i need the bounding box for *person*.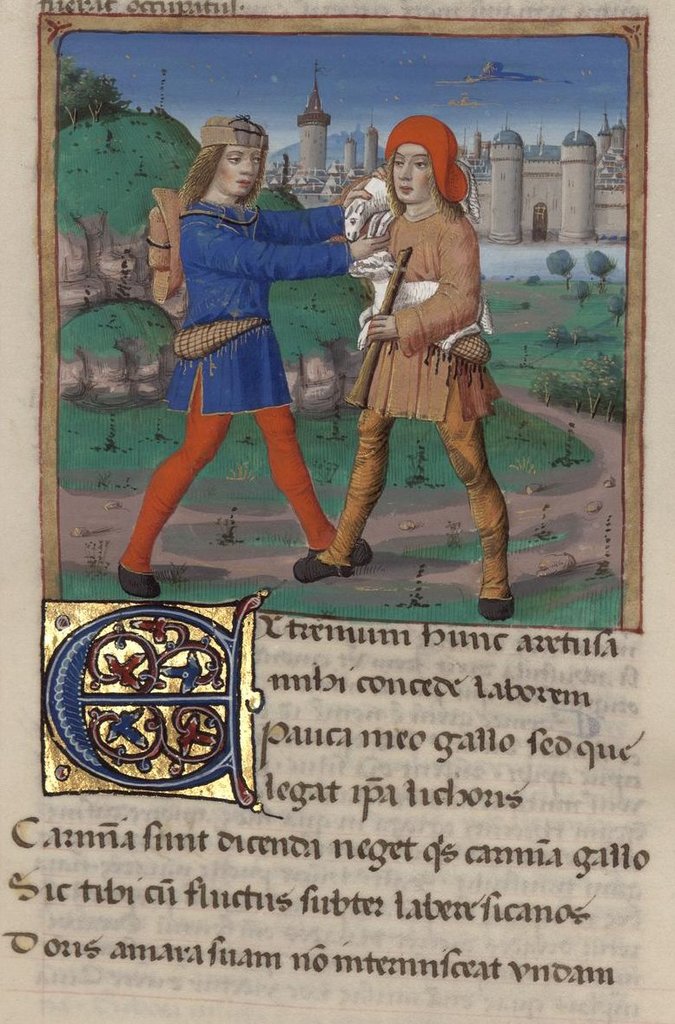
Here it is: [x1=144, y1=107, x2=341, y2=589].
